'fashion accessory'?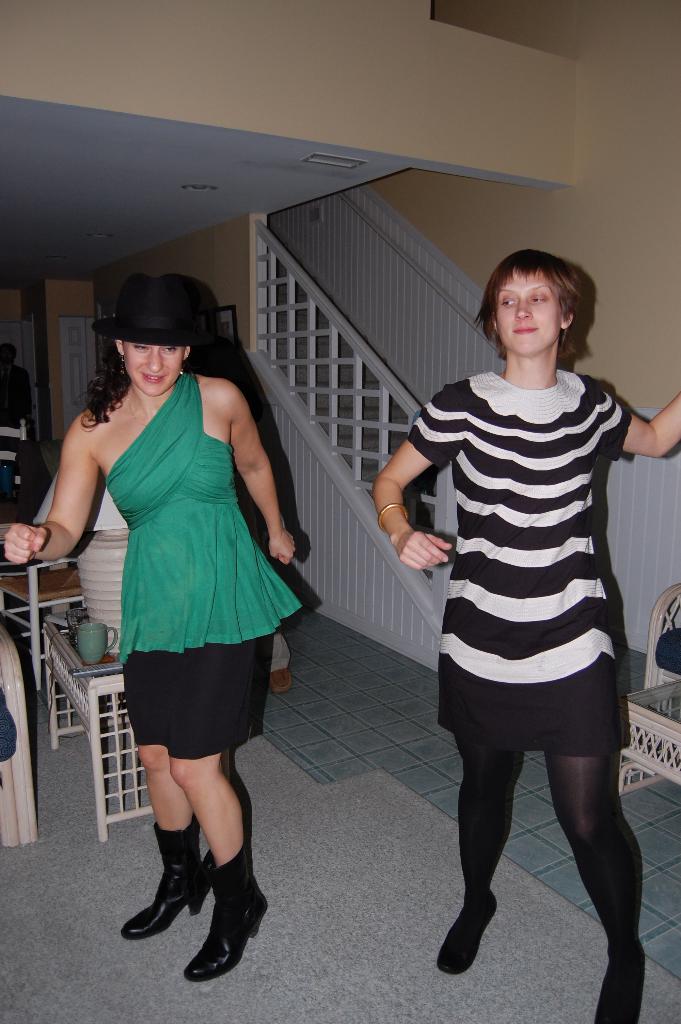
rect(125, 816, 205, 940)
